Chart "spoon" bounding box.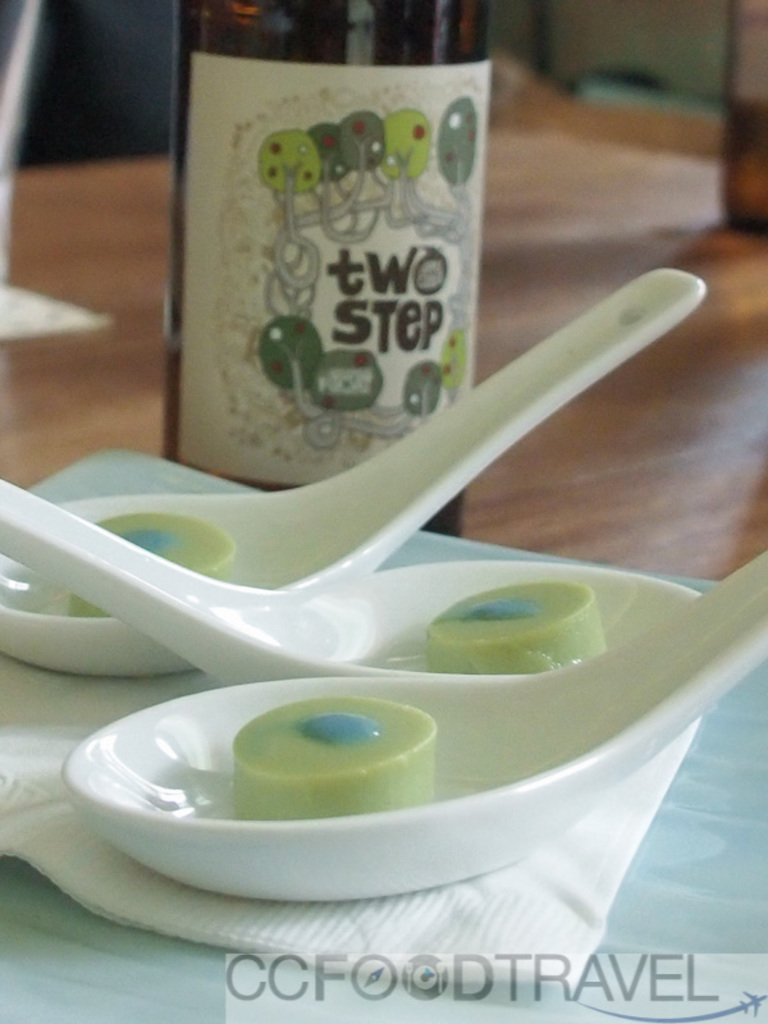
Charted: (58,553,767,902).
